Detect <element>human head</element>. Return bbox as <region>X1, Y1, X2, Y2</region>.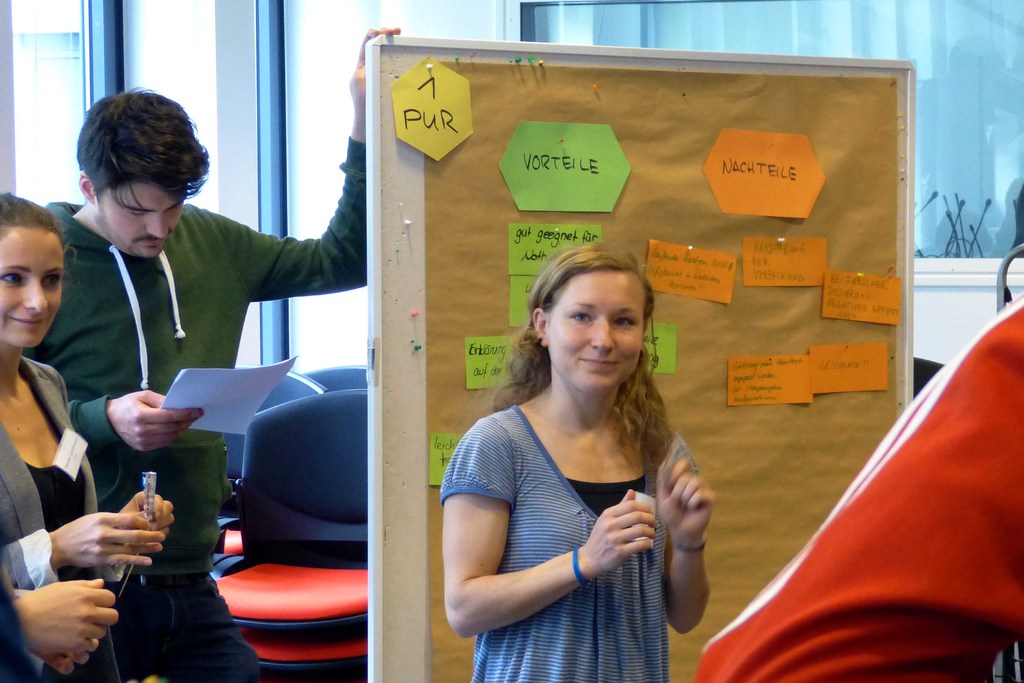
<region>0, 194, 70, 346</region>.
